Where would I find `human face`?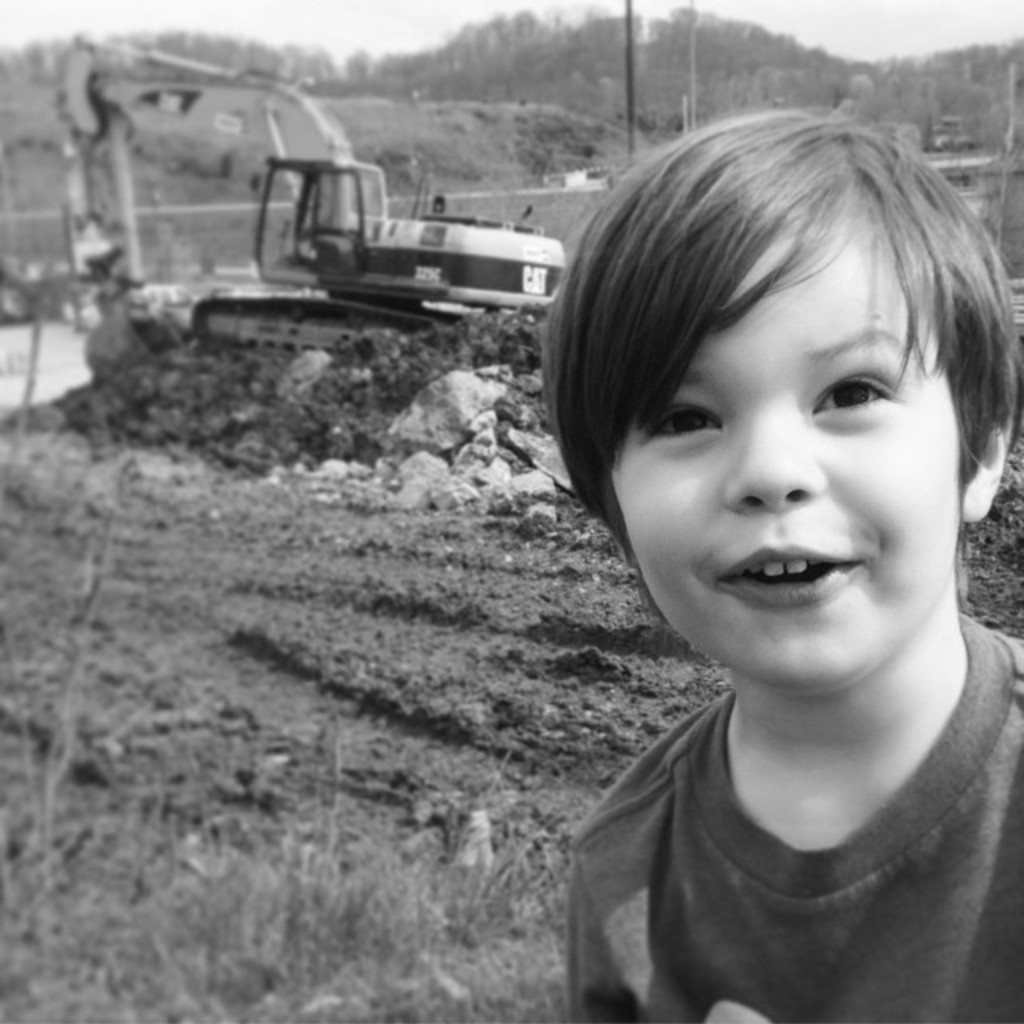
At 610,181,958,690.
